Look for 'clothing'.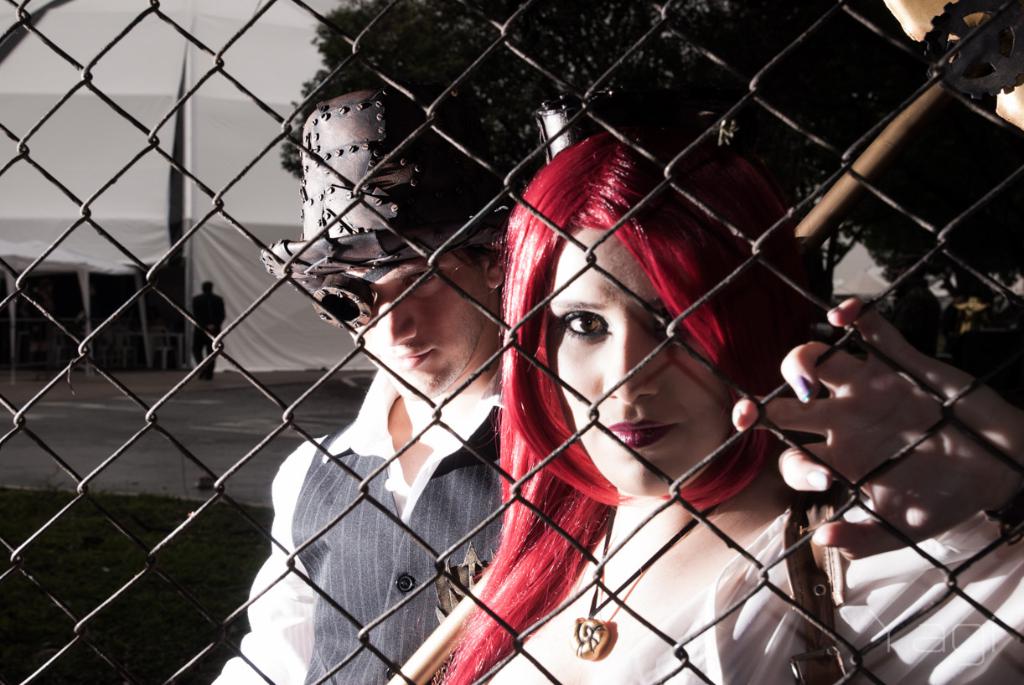
Found: select_region(208, 373, 505, 684).
